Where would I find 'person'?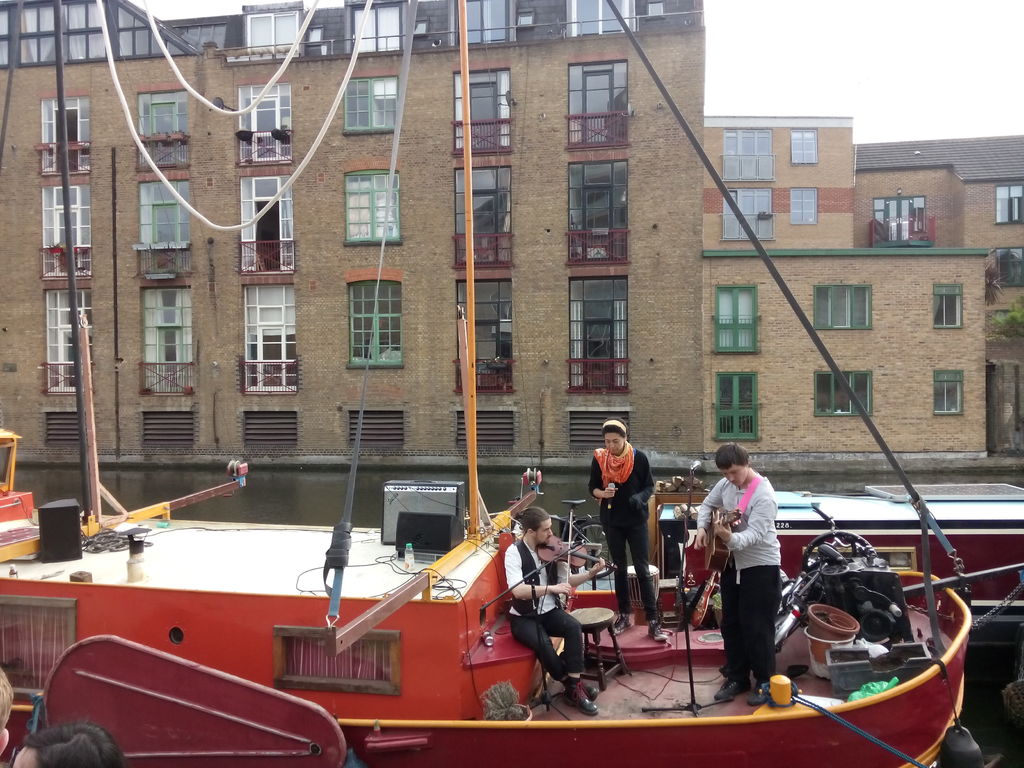
At region(495, 501, 614, 718).
